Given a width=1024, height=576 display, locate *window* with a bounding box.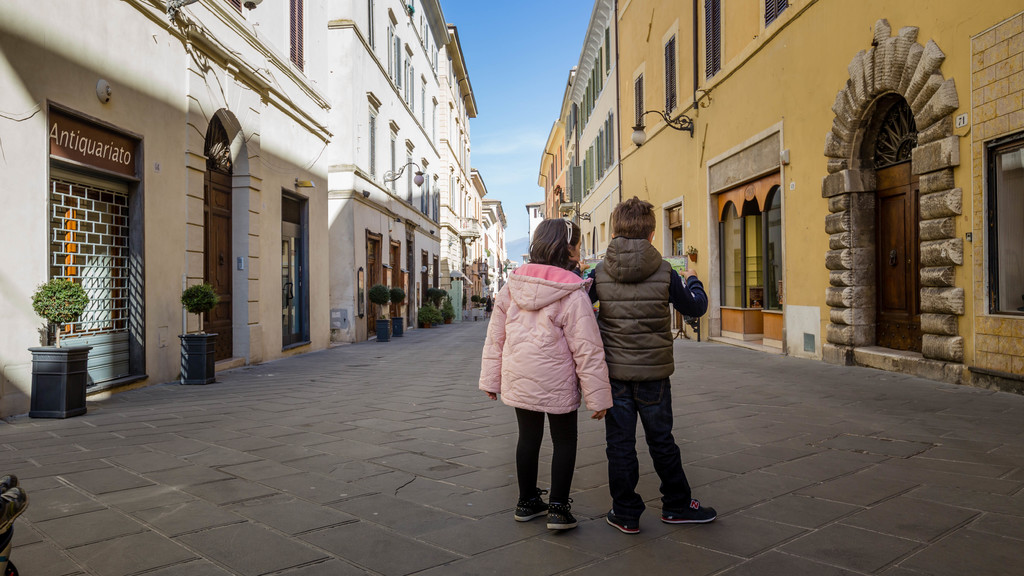
Located: select_region(657, 36, 676, 117).
